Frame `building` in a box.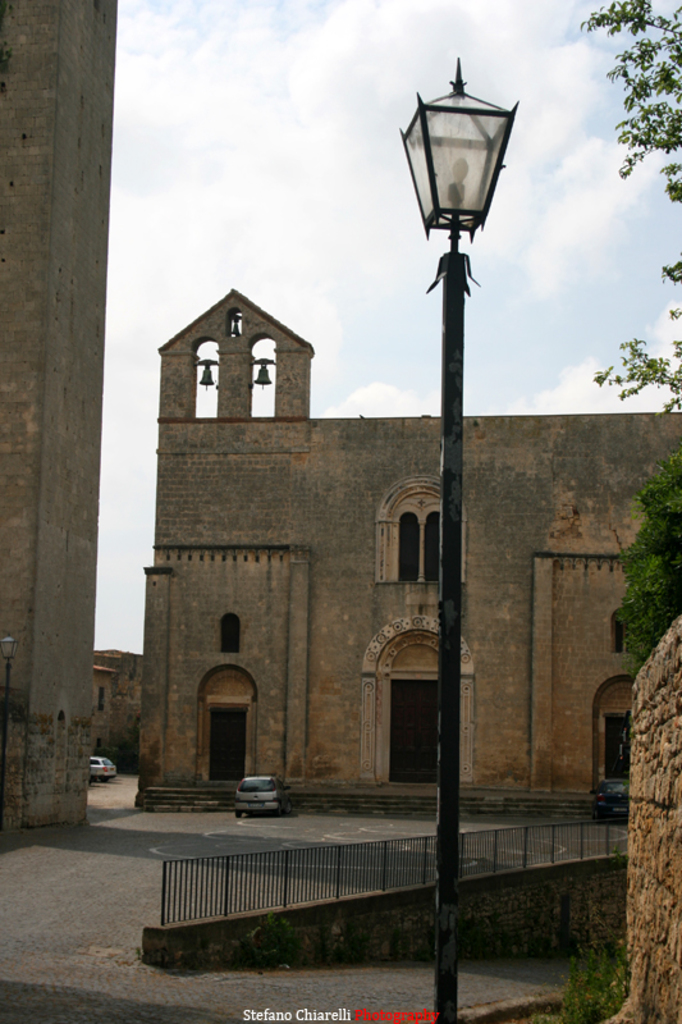
[96, 283, 681, 814].
